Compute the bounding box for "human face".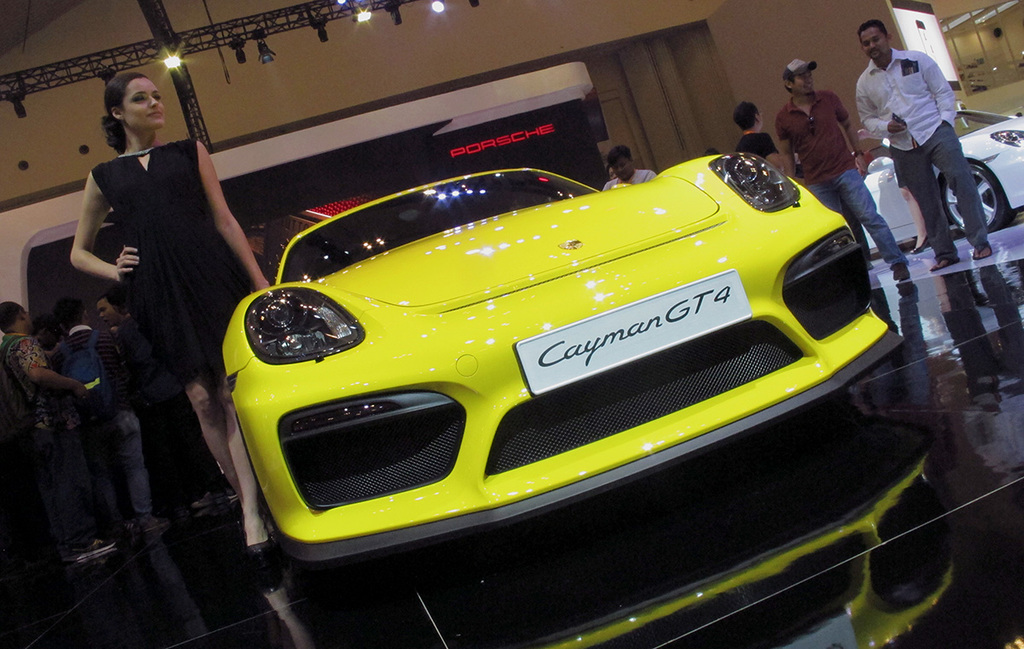
left=866, top=28, right=888, bottom=58.
